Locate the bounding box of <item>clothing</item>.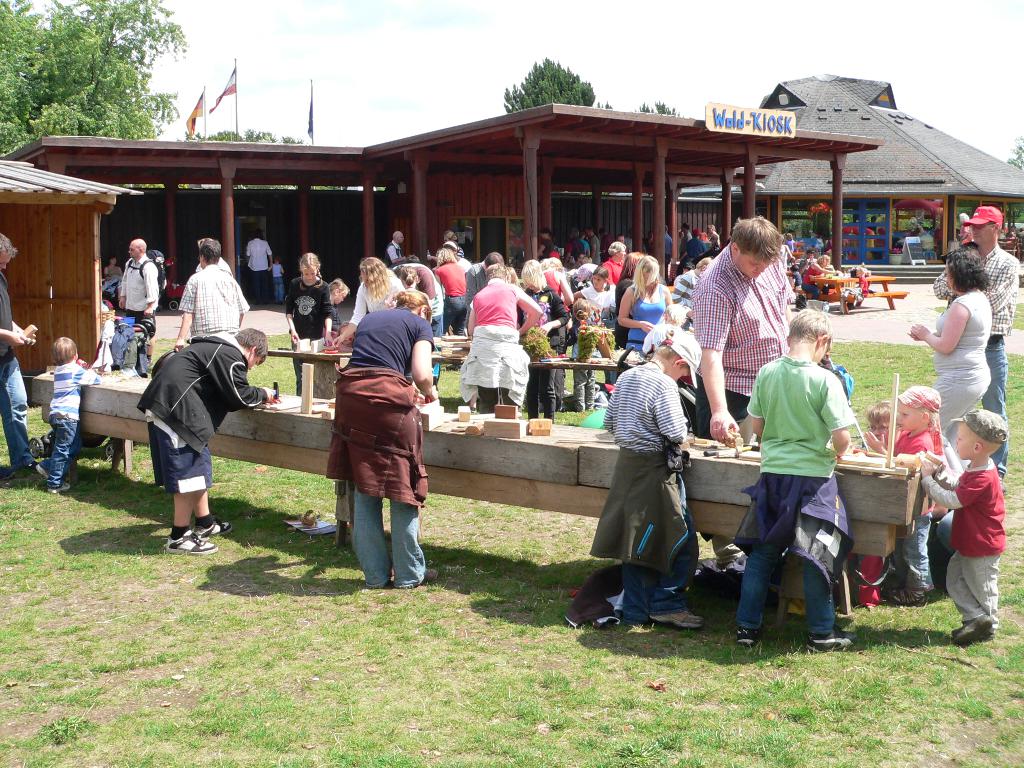
Bounding box: 586,236,604,263.
